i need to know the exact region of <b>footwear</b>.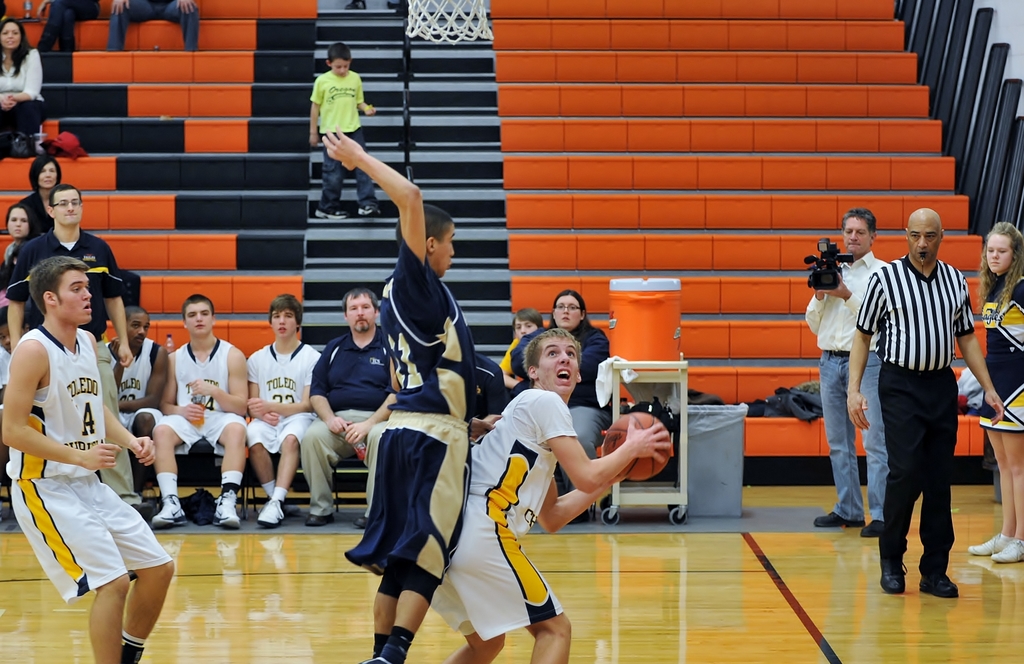
Region: (left=918, top=556, right=955, bottom=600).
